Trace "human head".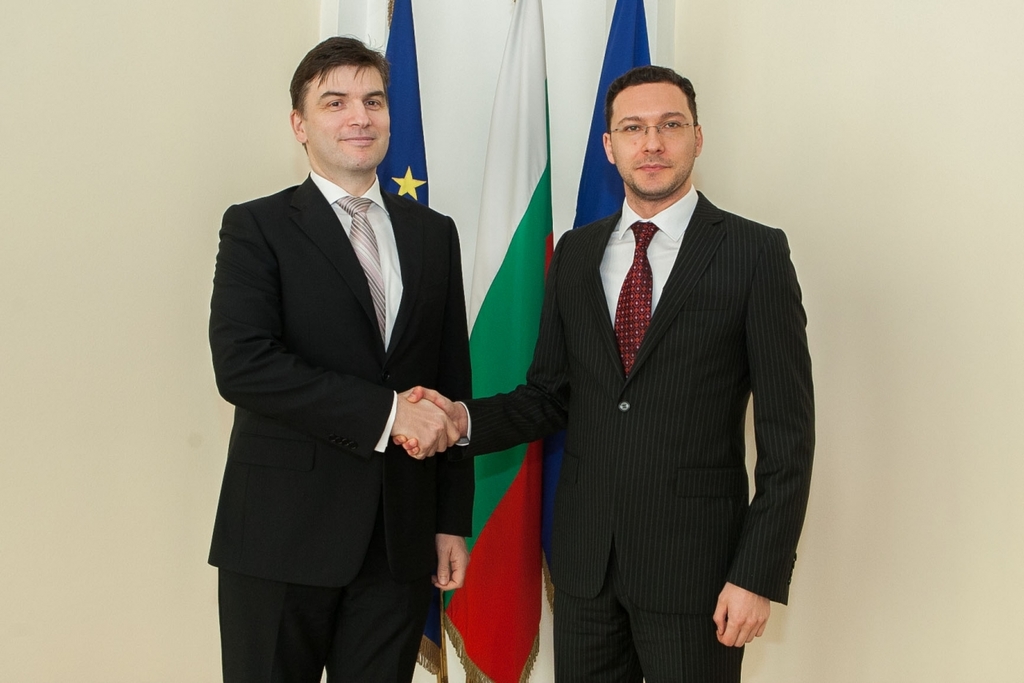
Traced to {"left": 598, "top": 62, "right": 702, "bottom": 200}.
